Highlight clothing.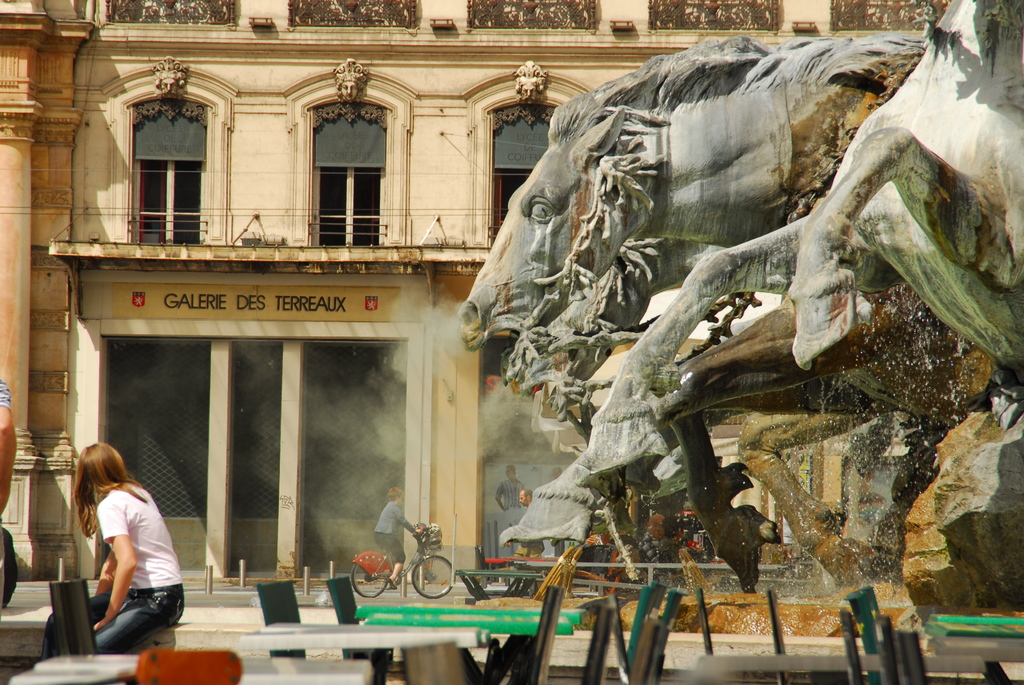
Highlighted region: <box>492,476,531,555</box>.
